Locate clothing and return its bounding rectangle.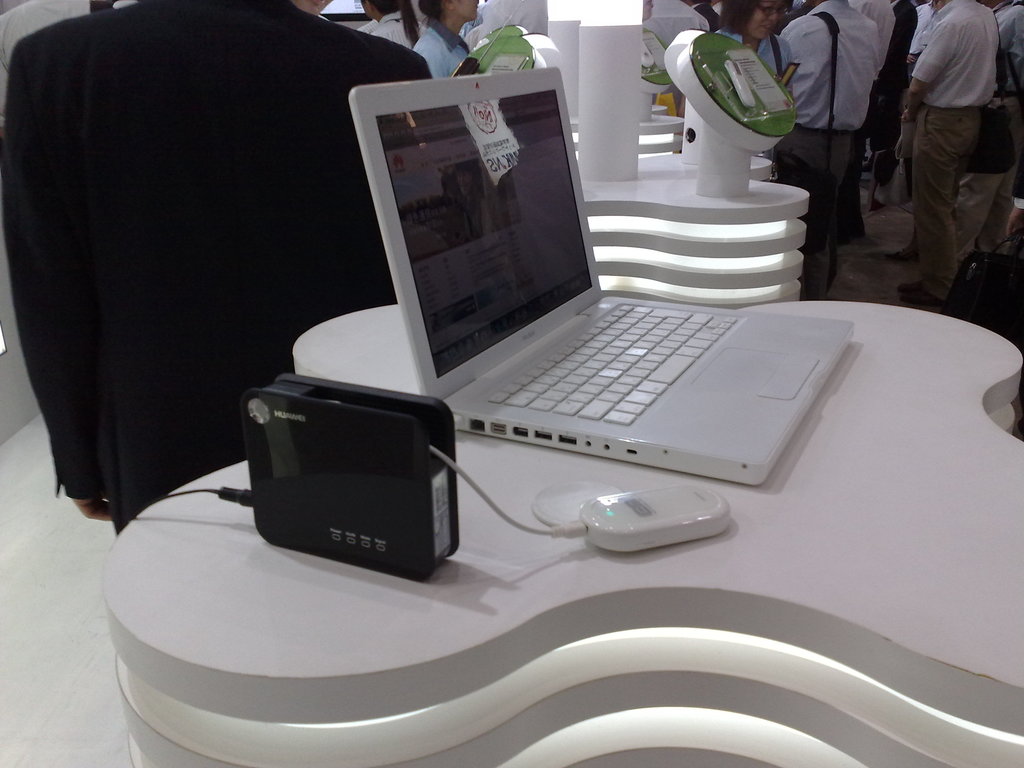
848,5,914,201.
